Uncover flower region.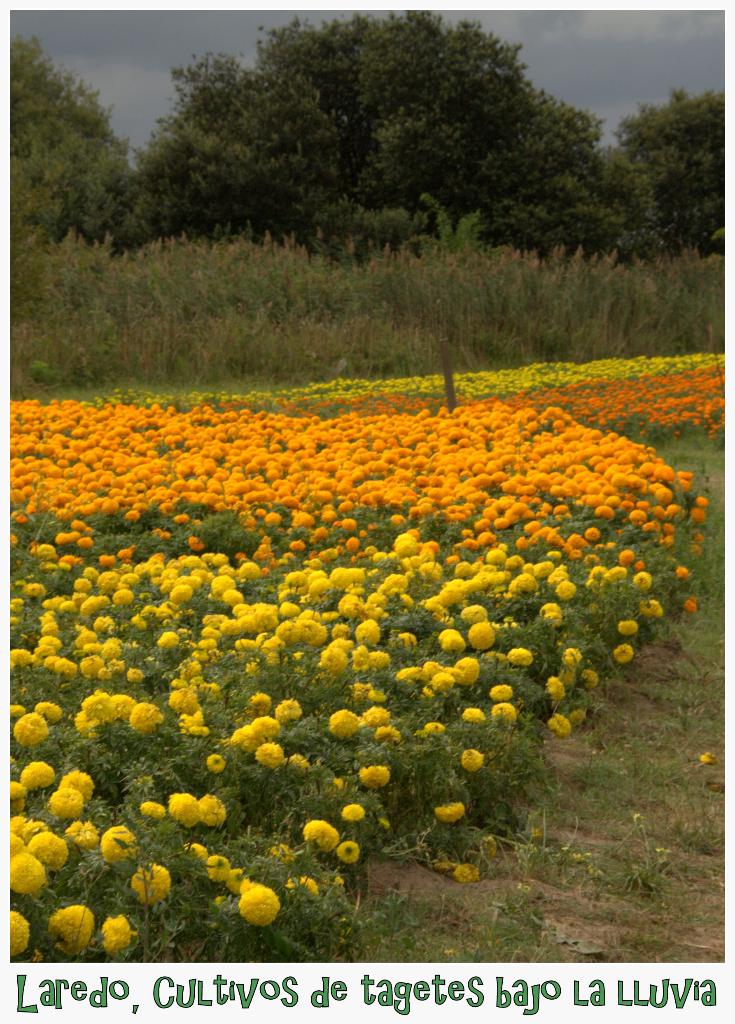
Uncovered: x1=266 y1=841 x2=290 y2=865.
